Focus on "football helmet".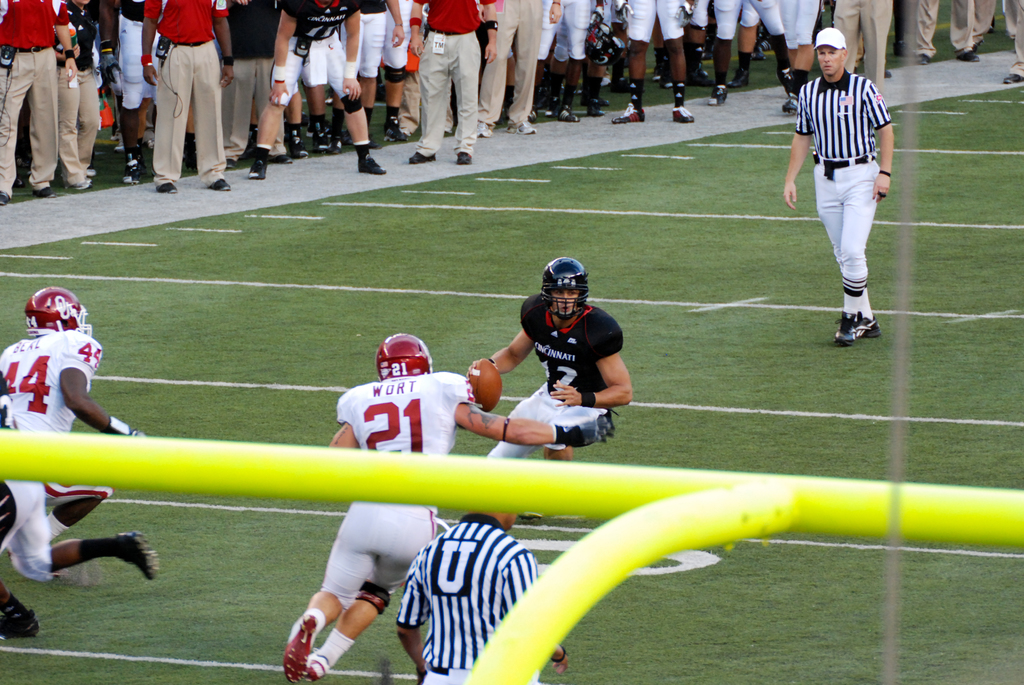
Focused at x1=22 y1=283 x2=92 y2=338.
